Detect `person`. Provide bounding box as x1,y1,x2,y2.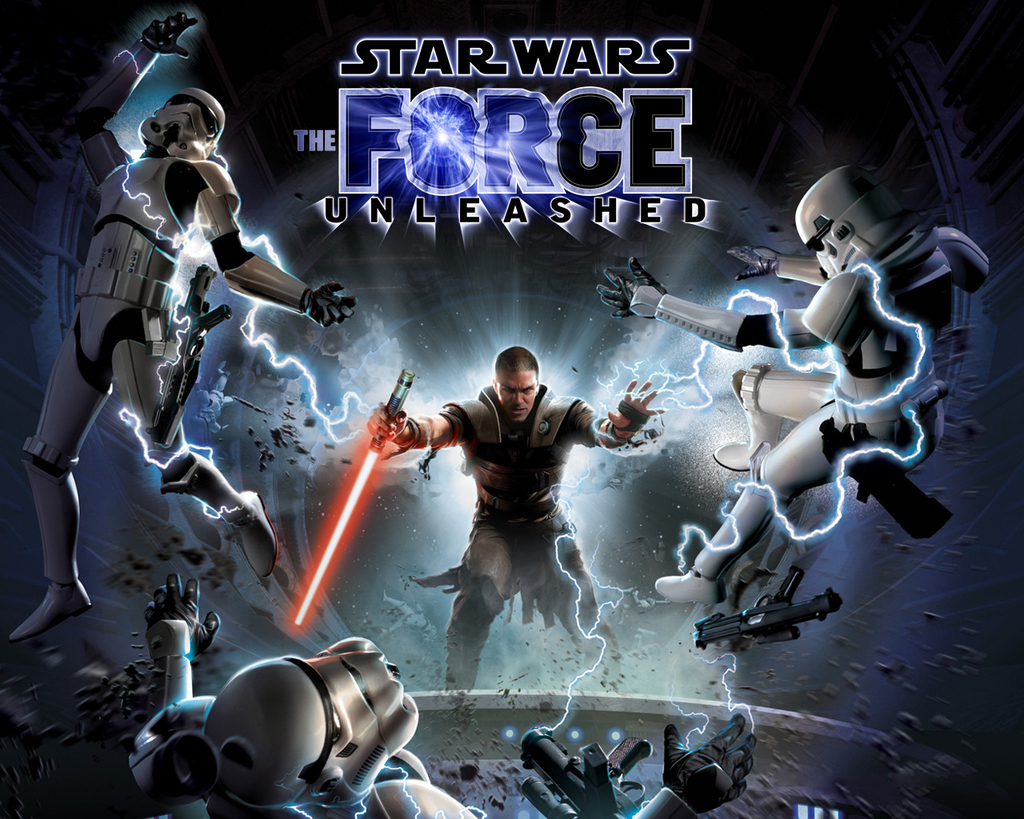
371,336,622,723.
